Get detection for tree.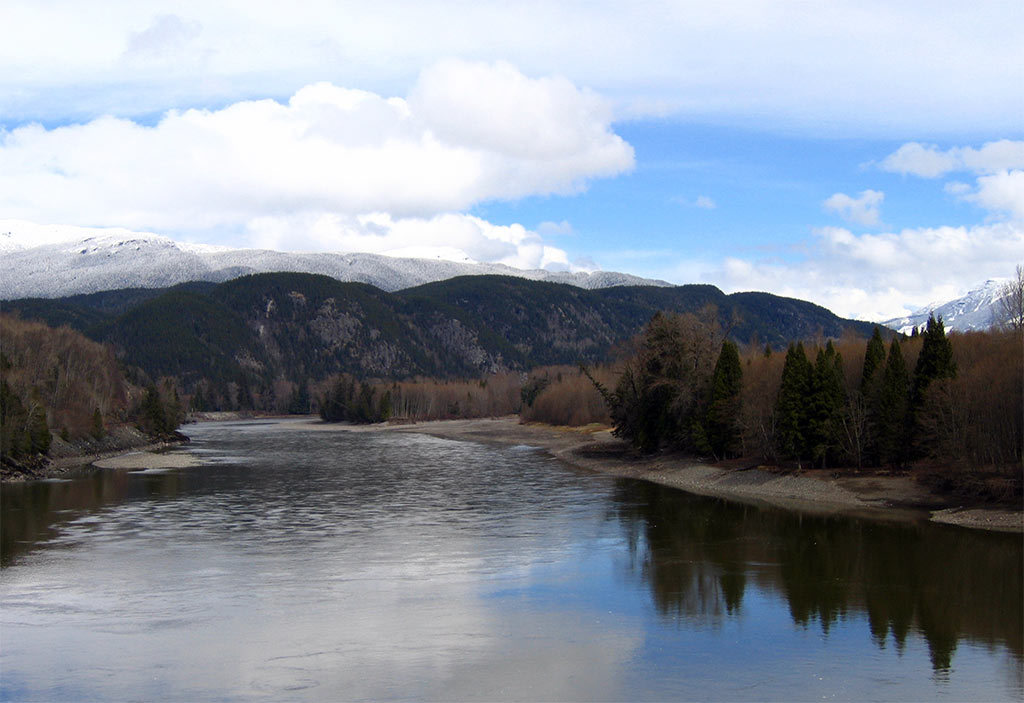
Detection: bbox=[704, 333, 747, 458].
